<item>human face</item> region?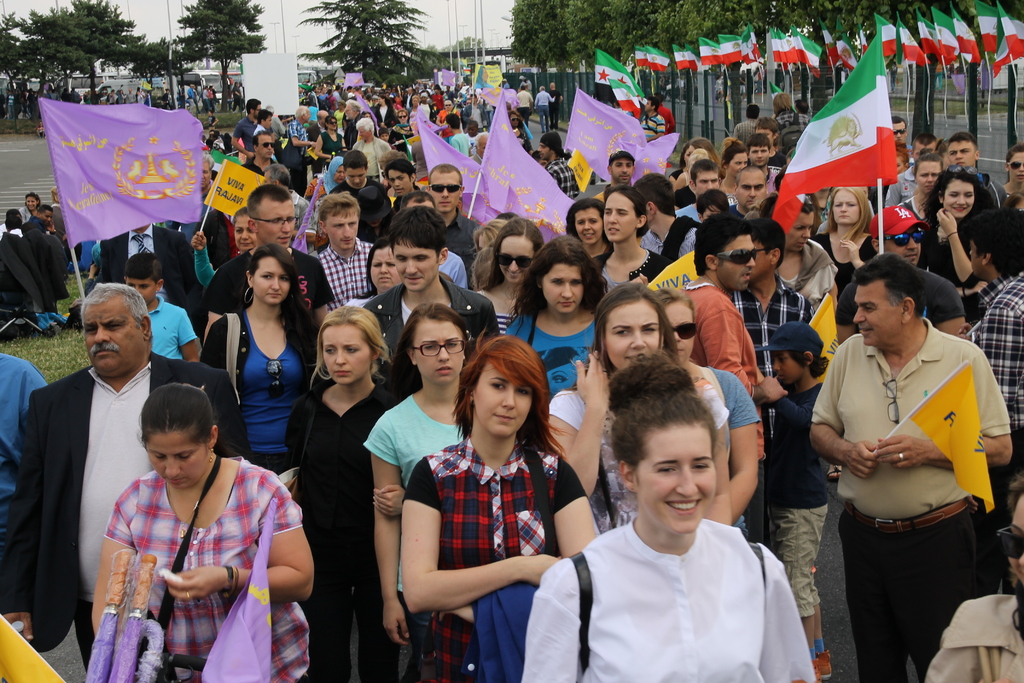
417, 325, 465, 383
